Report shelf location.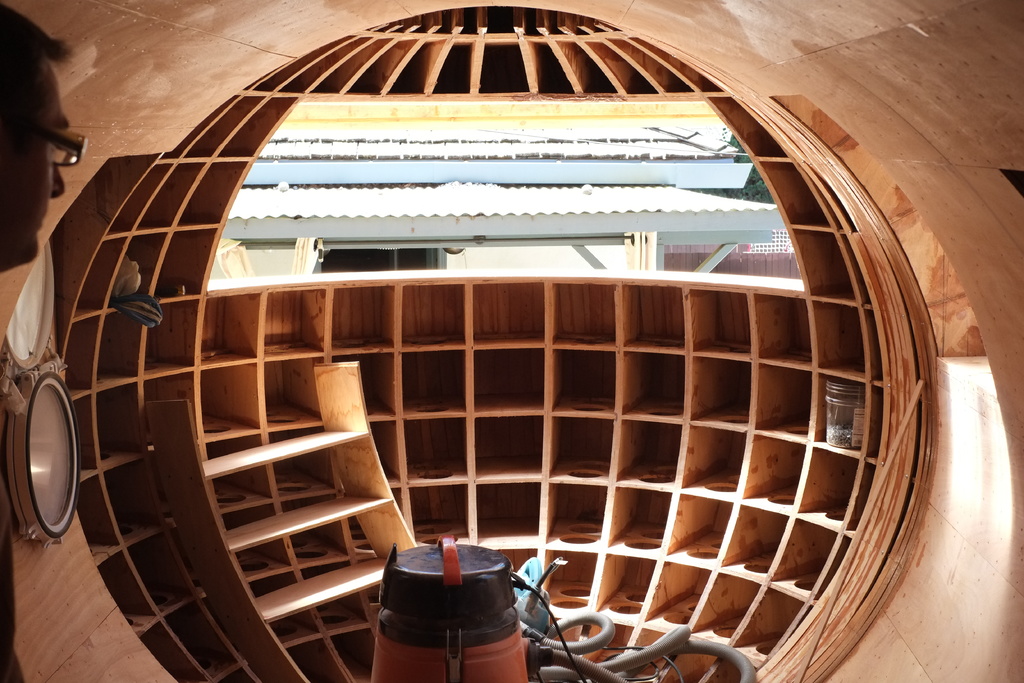
Report: bbox=[552, 411, 615, 481].
